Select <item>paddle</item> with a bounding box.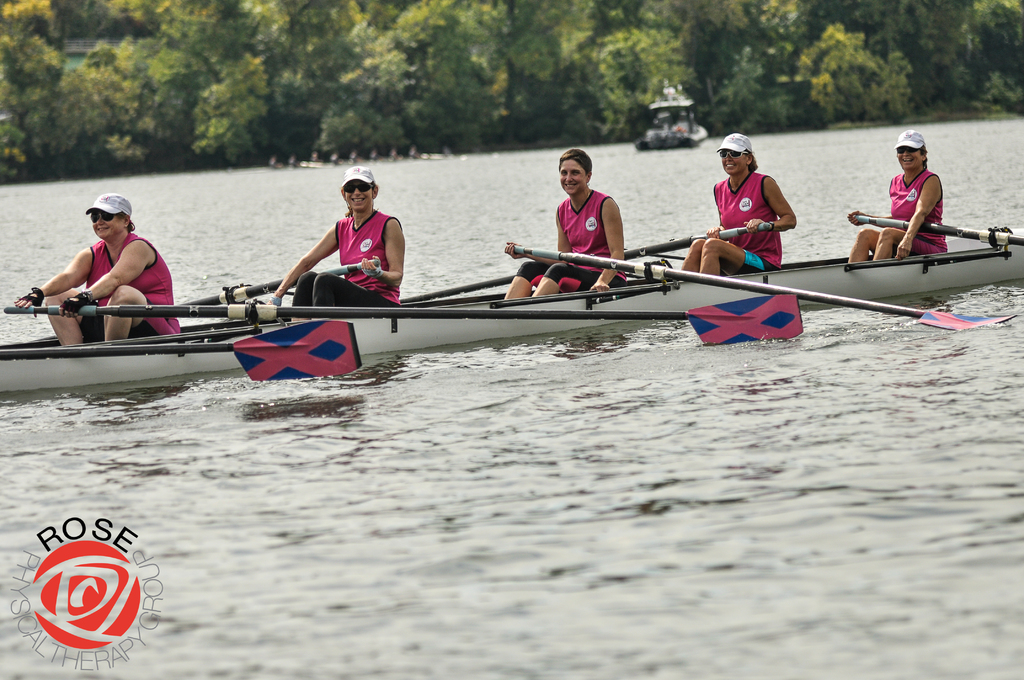
<region>398, 222, 768, 305</region>.
